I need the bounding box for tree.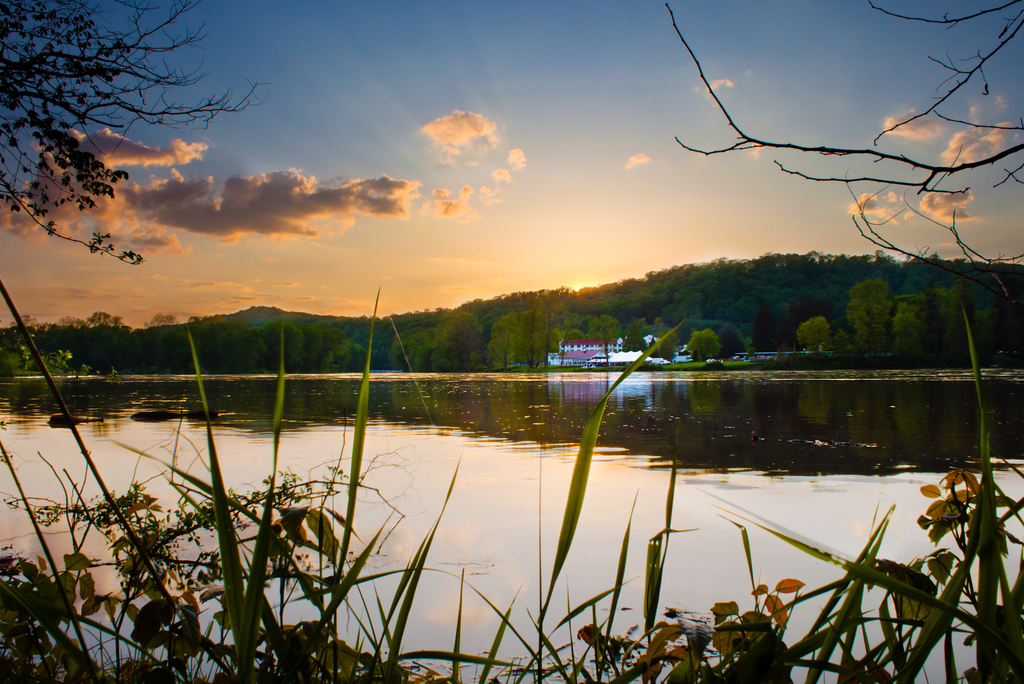
Here it is: 636,0,1023,265.
